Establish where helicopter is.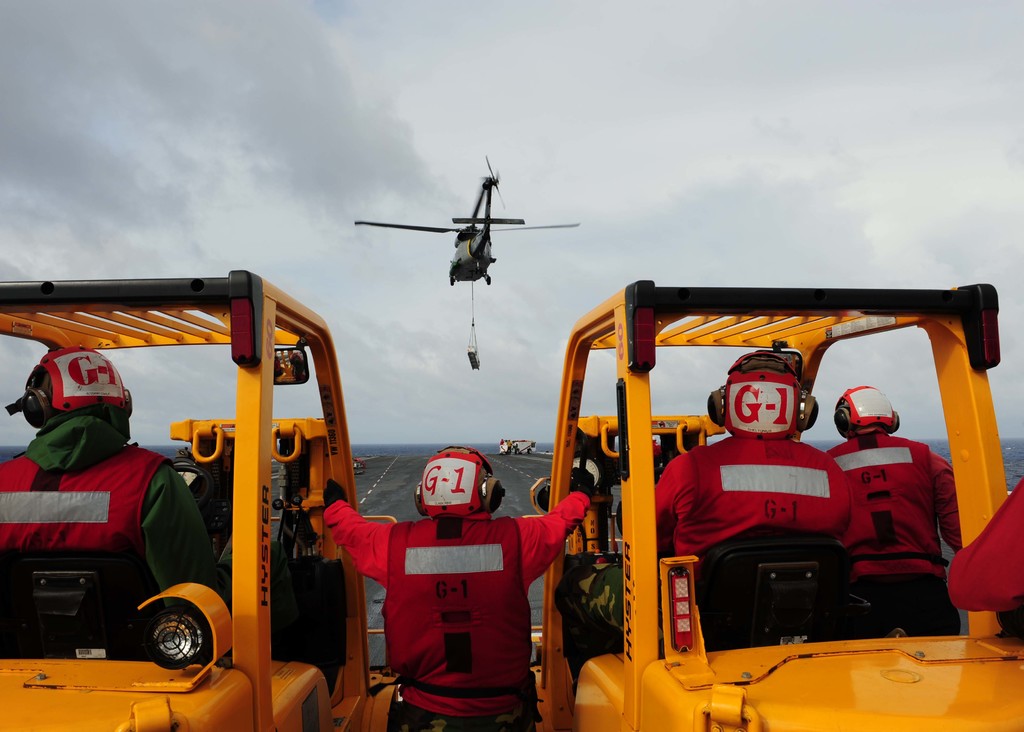
Established at 353 155 579 286.
